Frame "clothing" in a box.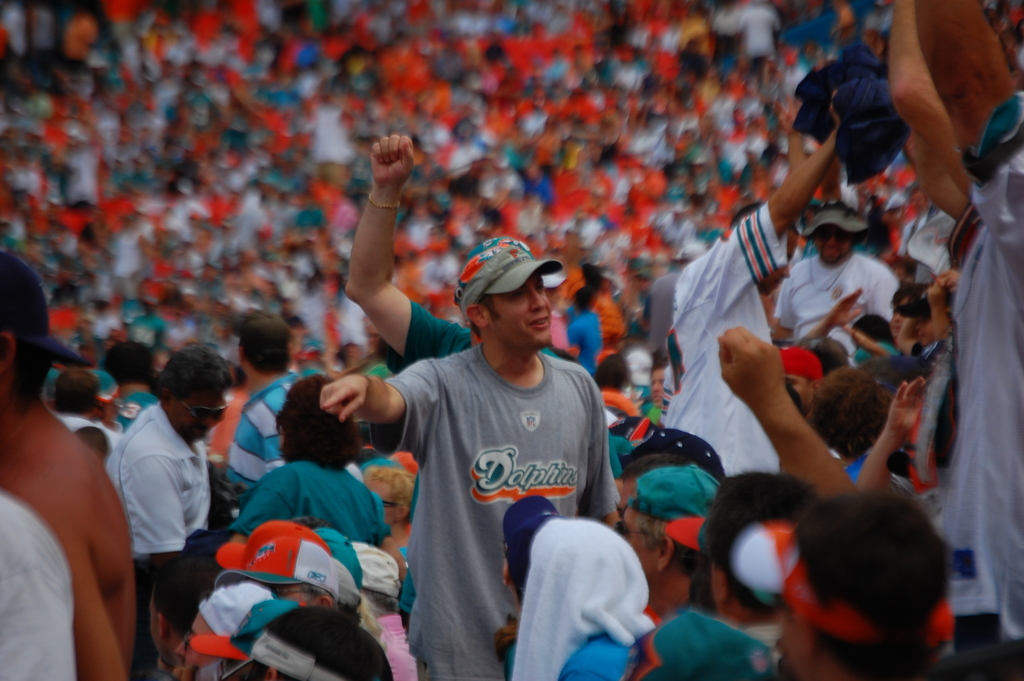
[x1=361, y1=284, x2=626, y2=655].
